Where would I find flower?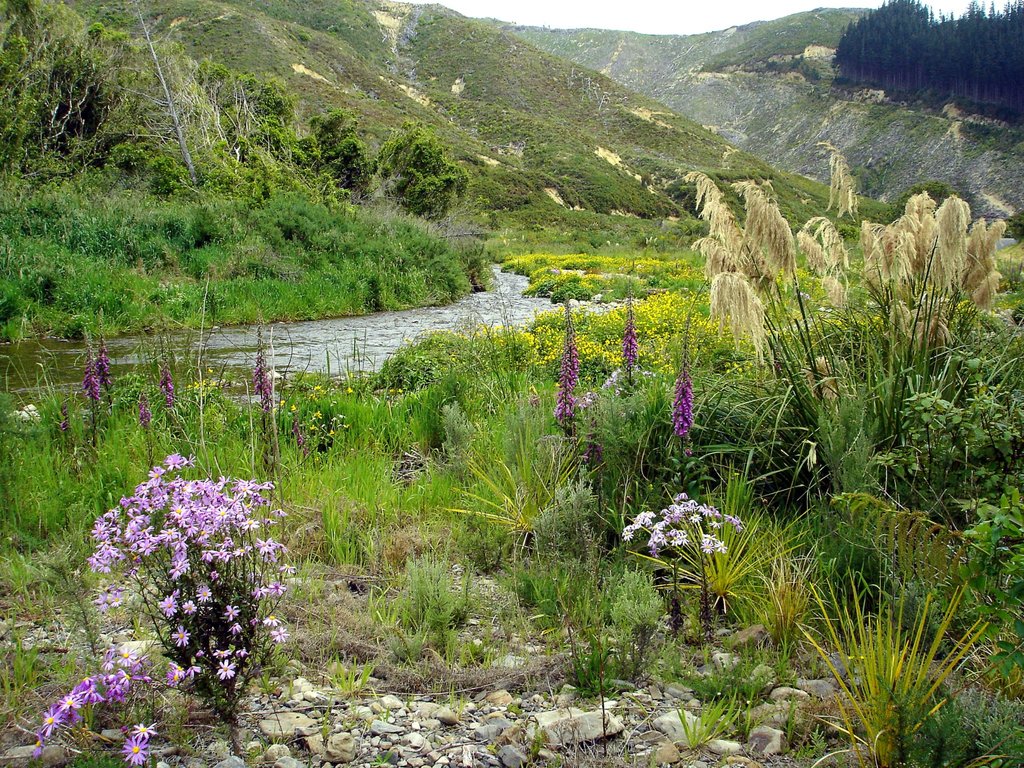
At 93 323 107 395.
